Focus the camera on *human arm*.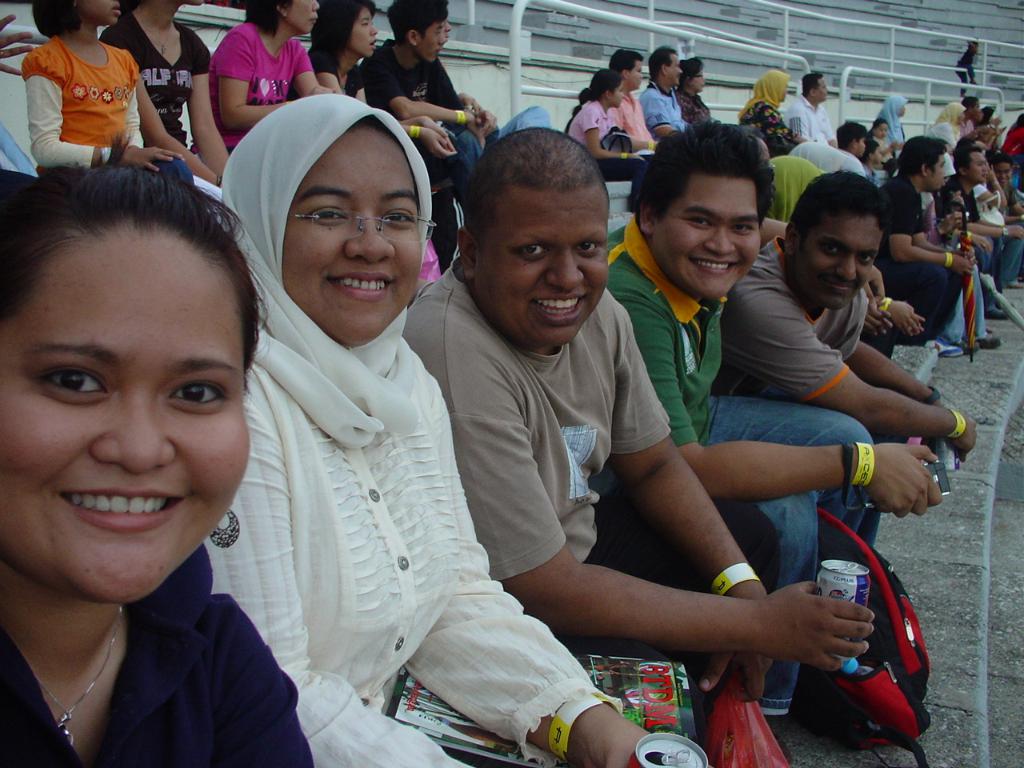
Focus region: l=454, t=86, r=481, b=110.
